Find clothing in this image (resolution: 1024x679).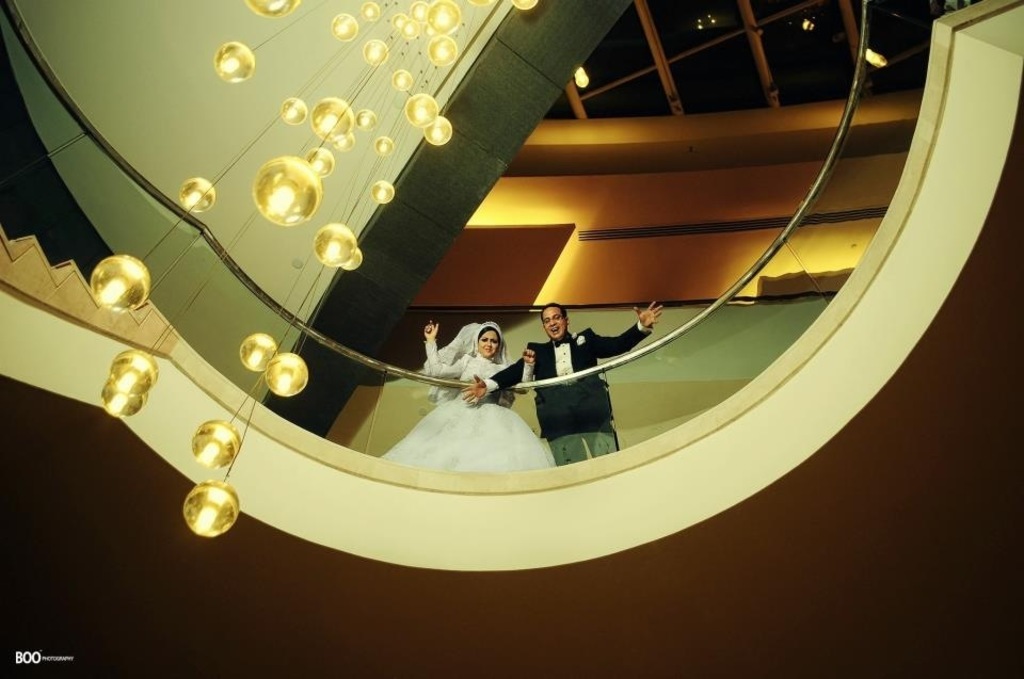
<region>366, 313, 564, 469</region>.
